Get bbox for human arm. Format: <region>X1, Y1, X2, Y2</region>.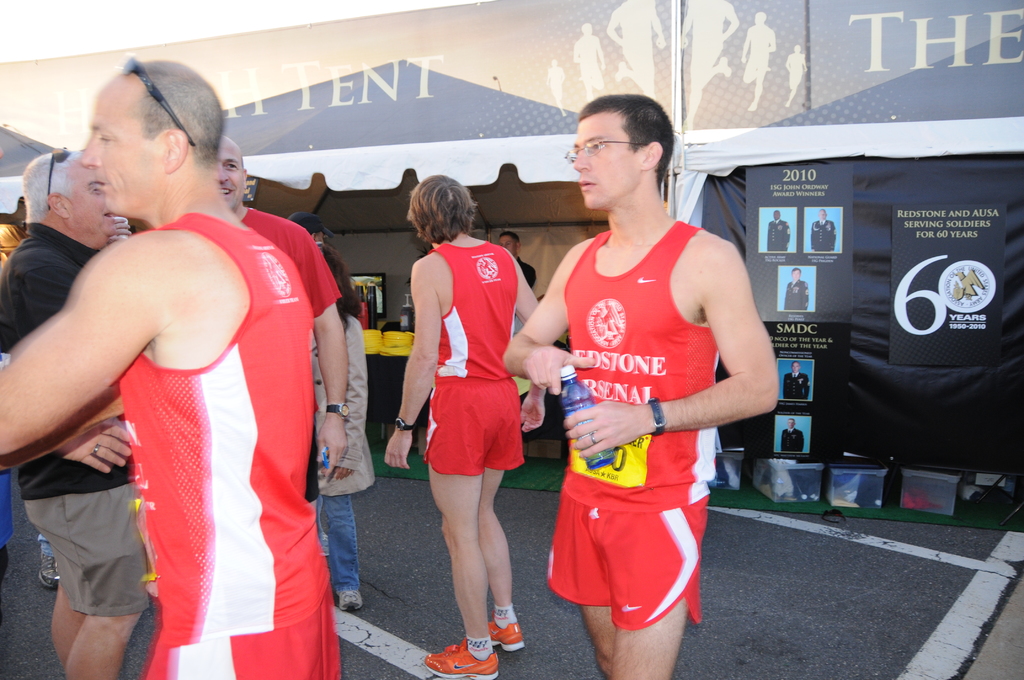
<region>506, 240, 550, 434</region>.
